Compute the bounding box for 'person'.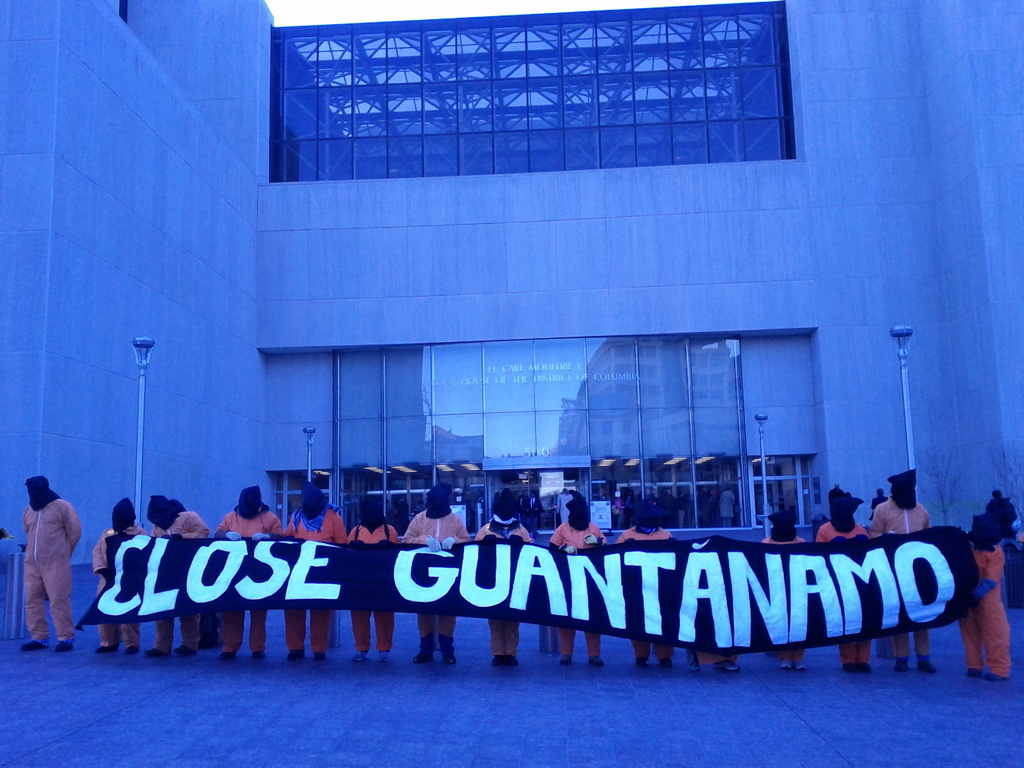
x1=24 y1=476 x2=88 y2=658.
